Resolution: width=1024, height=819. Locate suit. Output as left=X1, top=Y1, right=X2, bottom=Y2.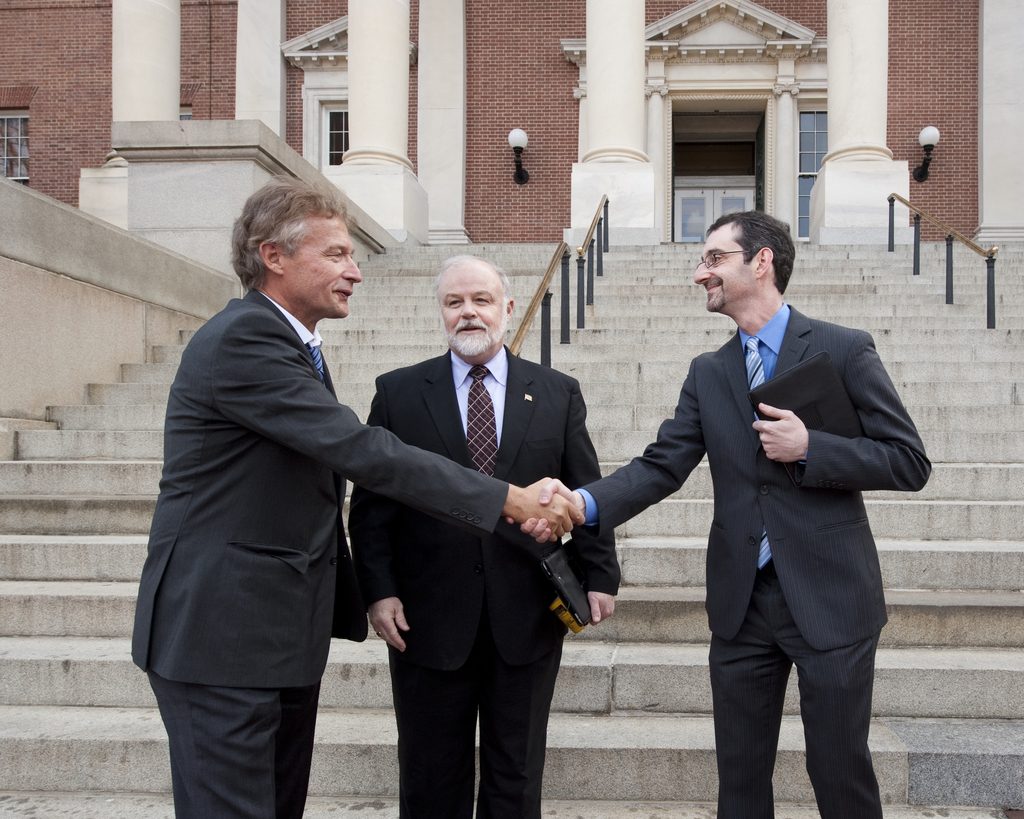
left=129, top=283, right=505, bottom=818.
